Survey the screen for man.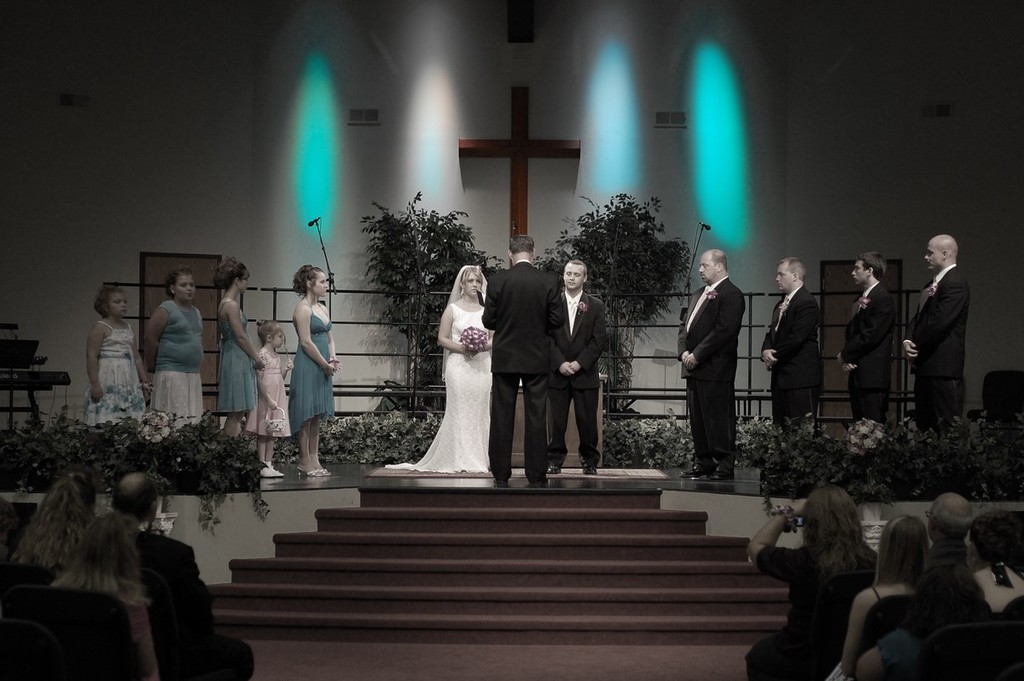
Survey found: bbox(547, 258, 610, 487).
